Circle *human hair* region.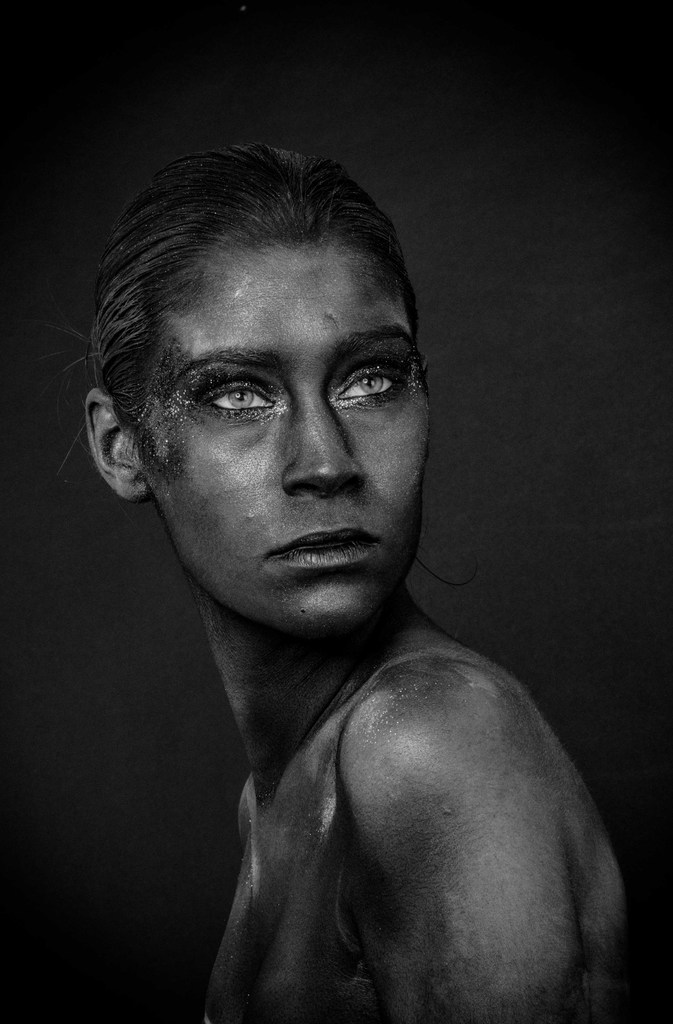
Region: l=59, t=132, r=423, b=456.
